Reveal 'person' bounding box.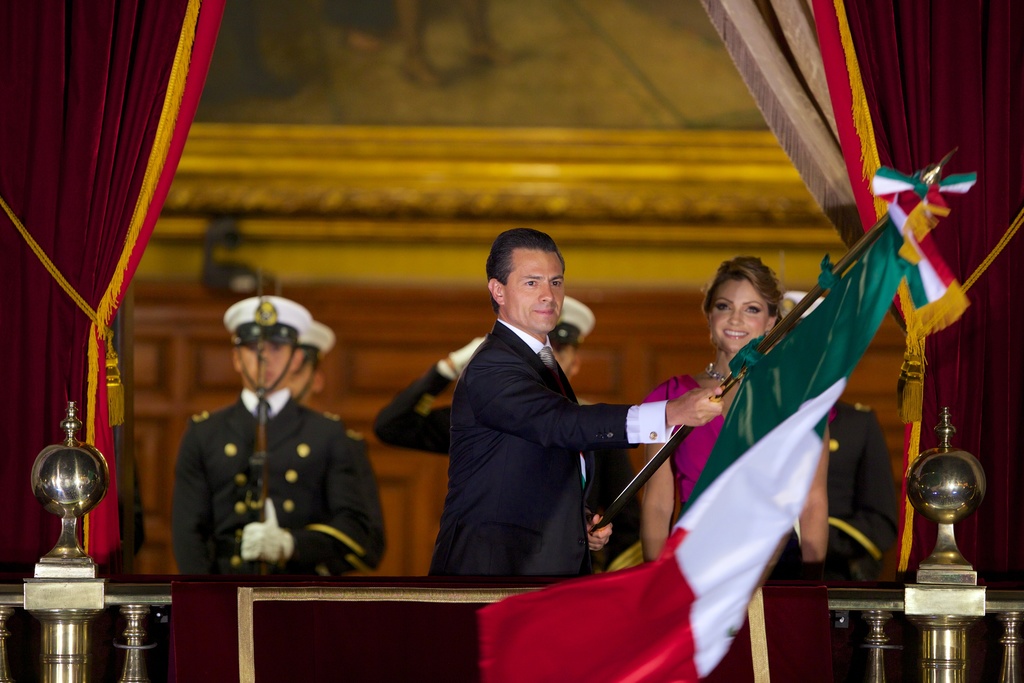
Revealed: 772 291 900 583.
